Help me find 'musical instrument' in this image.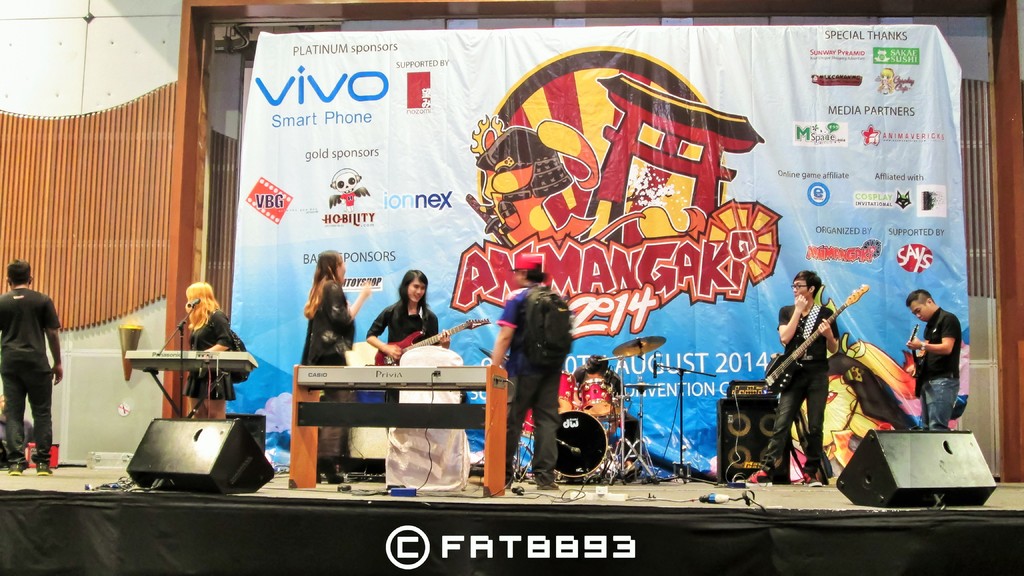
Found it: <bbox>521, 335, 666, 488</bbox>.
